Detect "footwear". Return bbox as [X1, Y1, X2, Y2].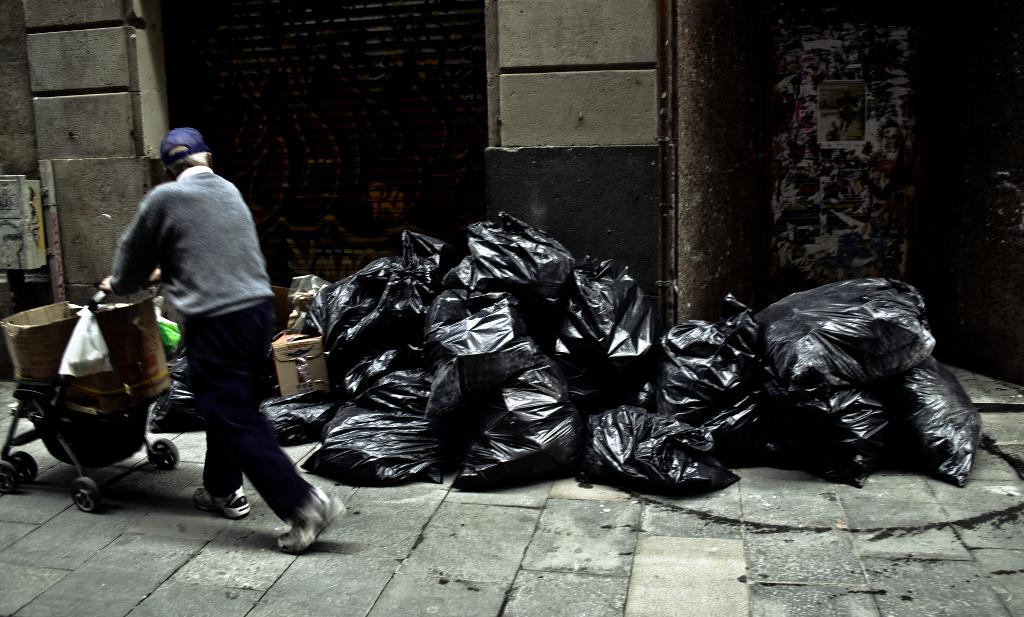
[196, 493, 247, 522].
